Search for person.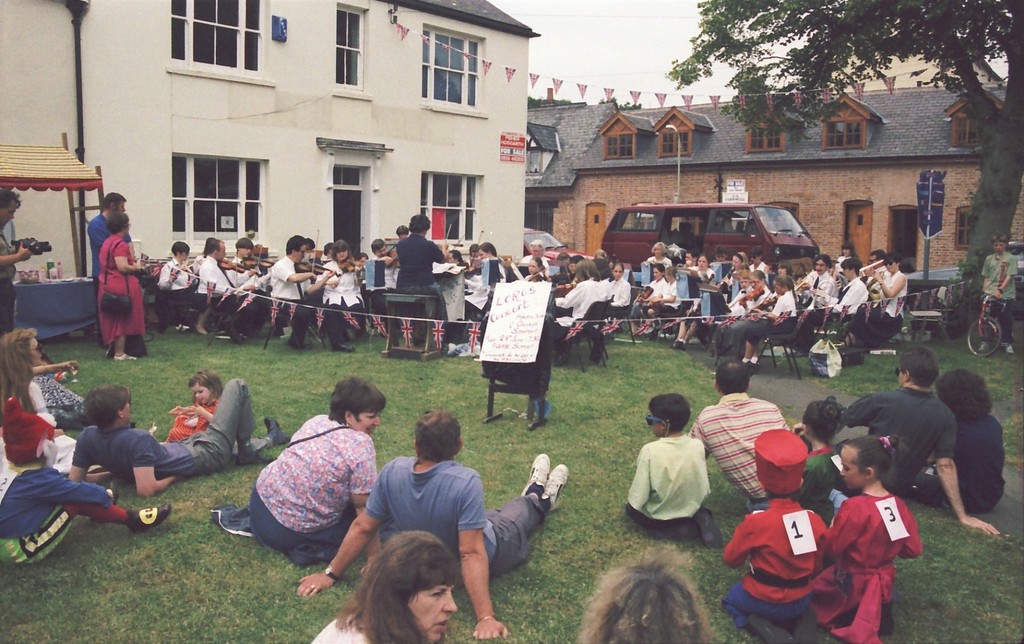
Found at {"left": 291, "top": 408, "right": 570, "bottom": 641}.
